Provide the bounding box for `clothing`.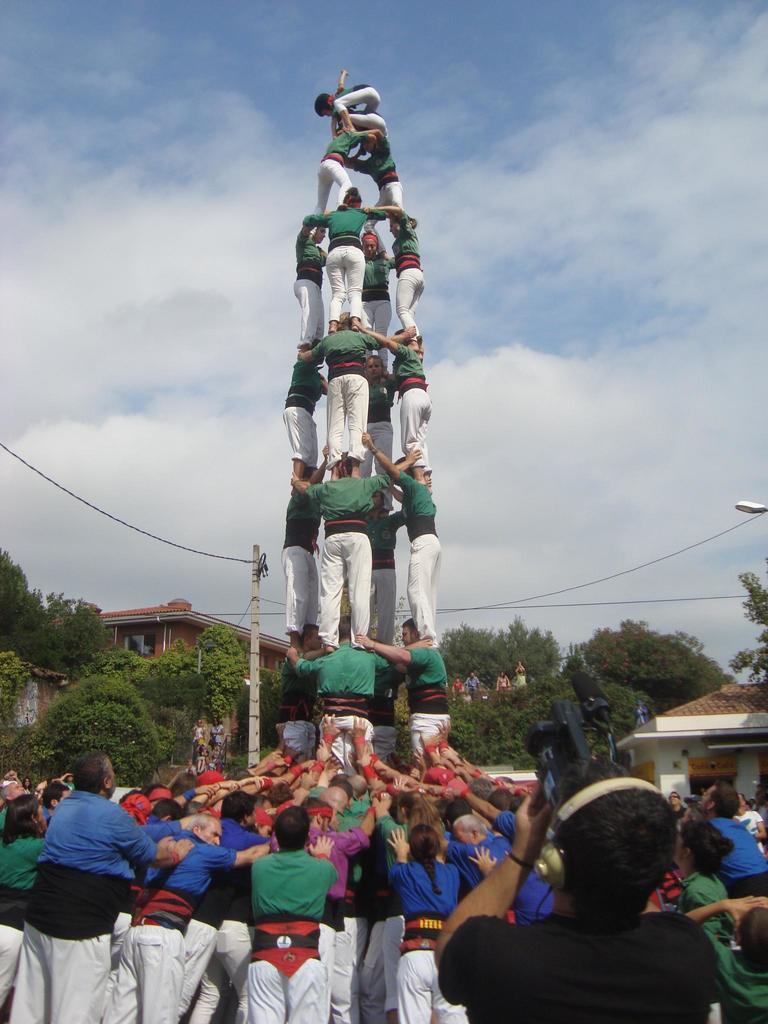
select_region(361, 393, 394, 475).
